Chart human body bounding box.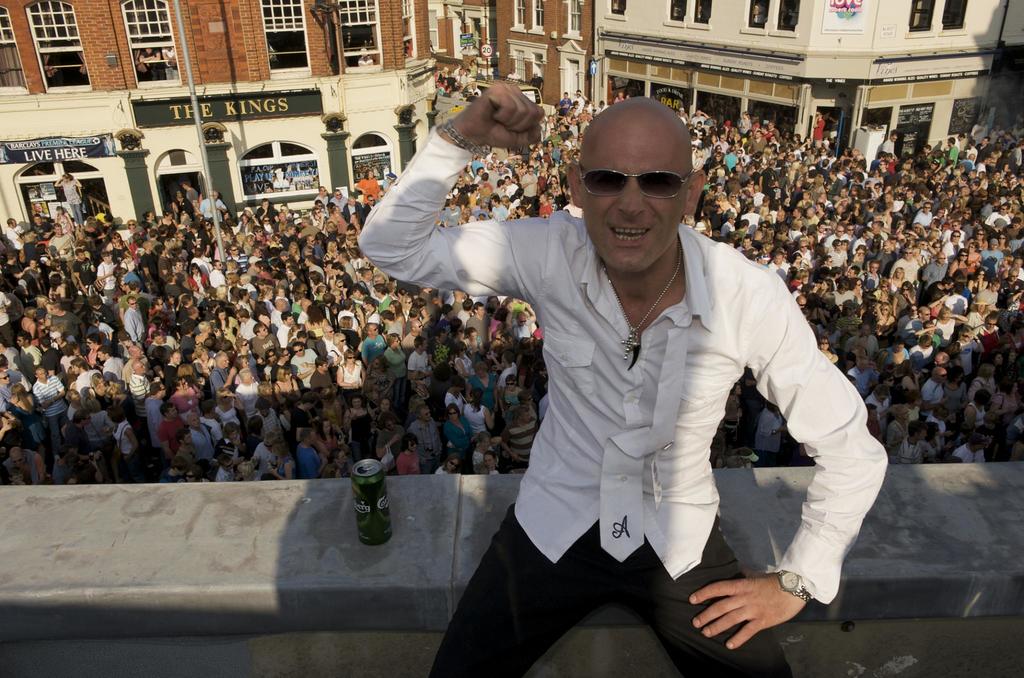
Charted: bbox=(1000, 254, 1012, 279).
